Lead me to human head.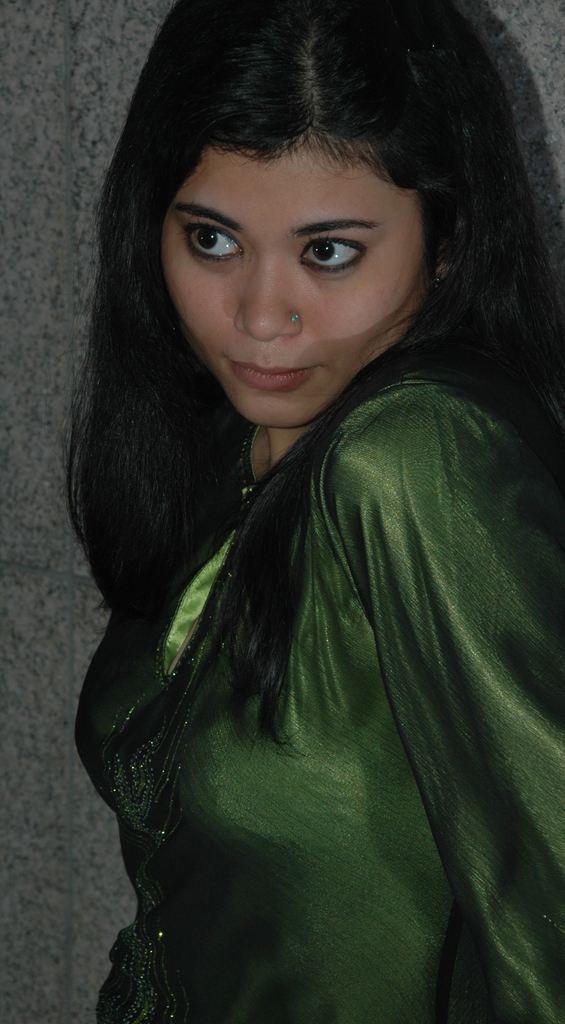
Lead to 113, 8, 468, 402.
